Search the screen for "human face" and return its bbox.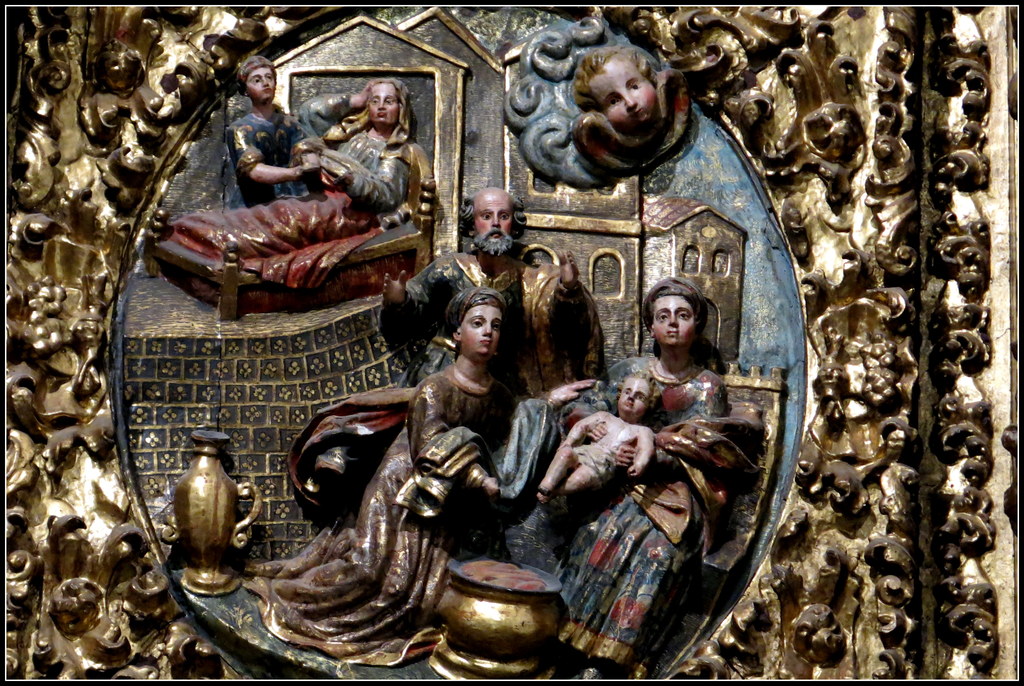
Found: crop(460, 308, 504, 359).
